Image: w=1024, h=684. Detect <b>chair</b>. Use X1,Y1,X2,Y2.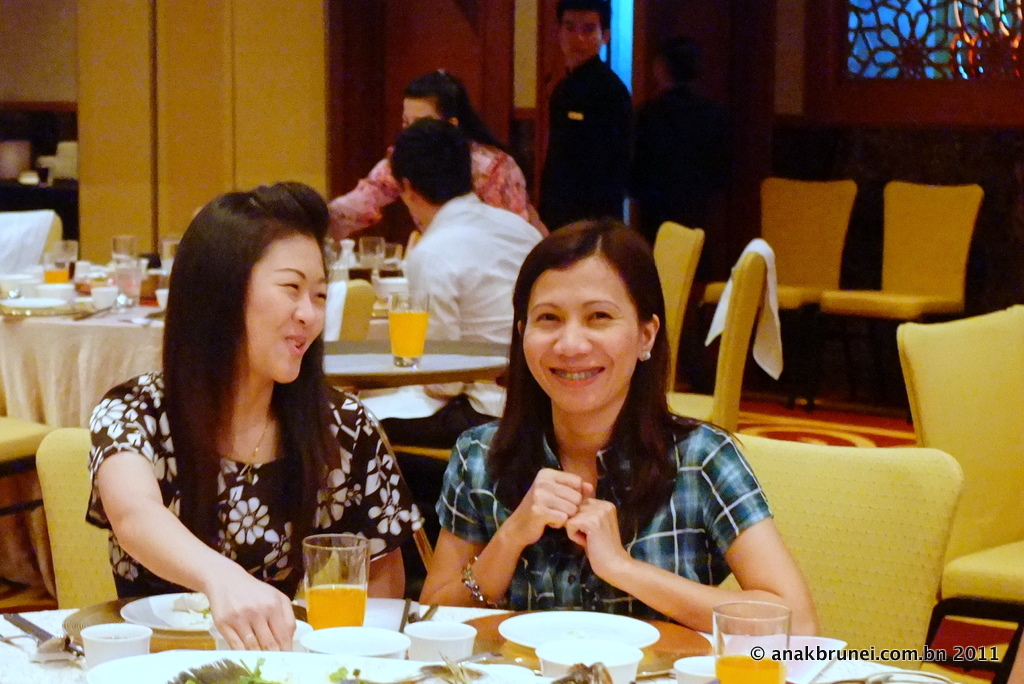
889,297,1023,607.
